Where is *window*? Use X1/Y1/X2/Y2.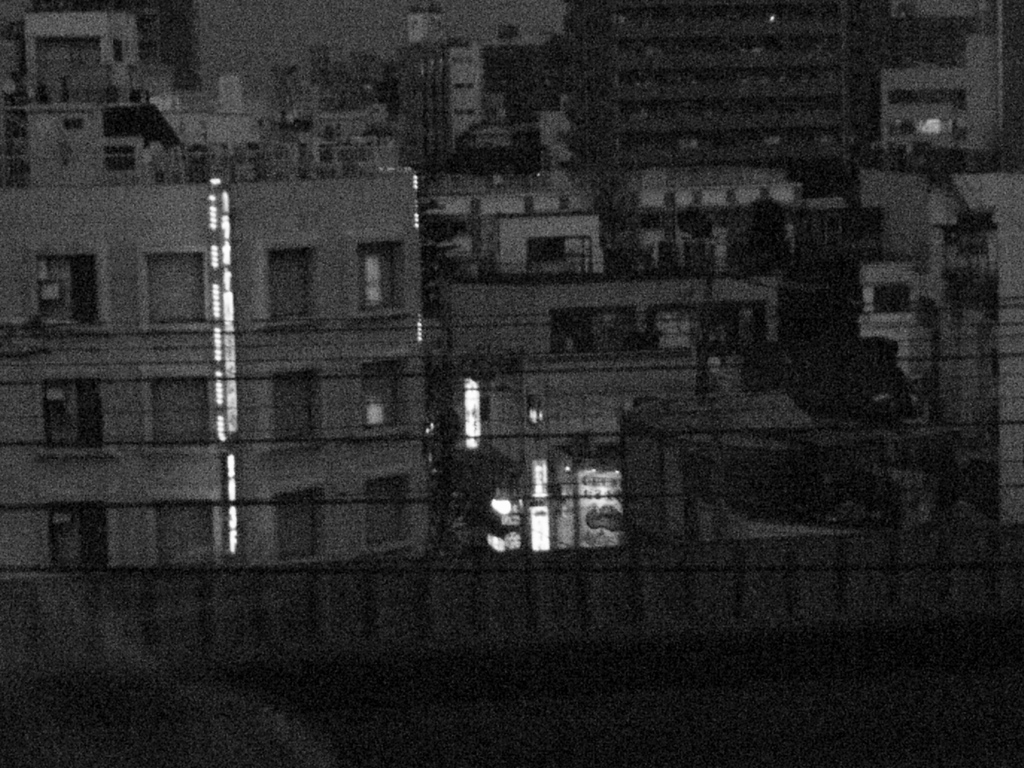
38/380/100/446.
